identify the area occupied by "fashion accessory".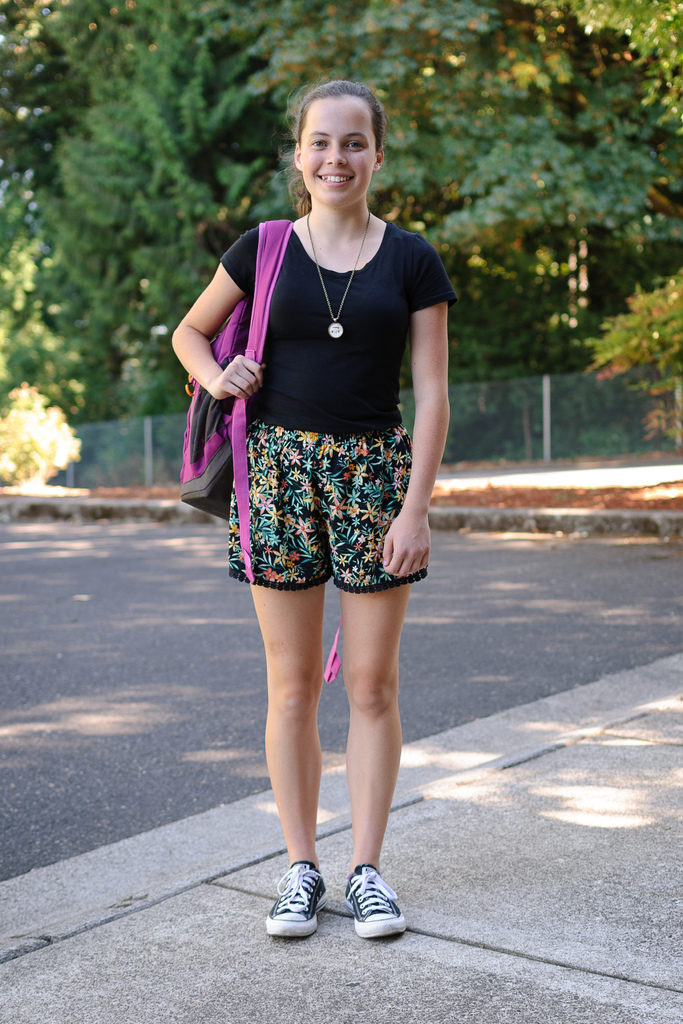
Area: (306, 216, 372, 342).
